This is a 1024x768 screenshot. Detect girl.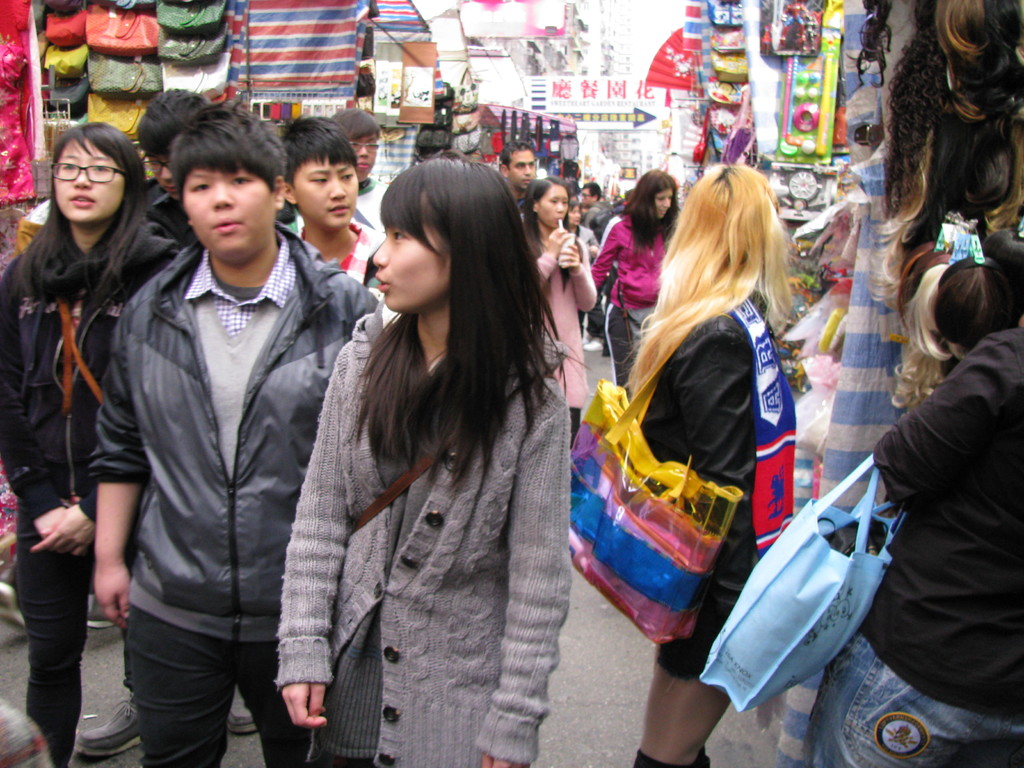
[627, 166, 796, 767].
